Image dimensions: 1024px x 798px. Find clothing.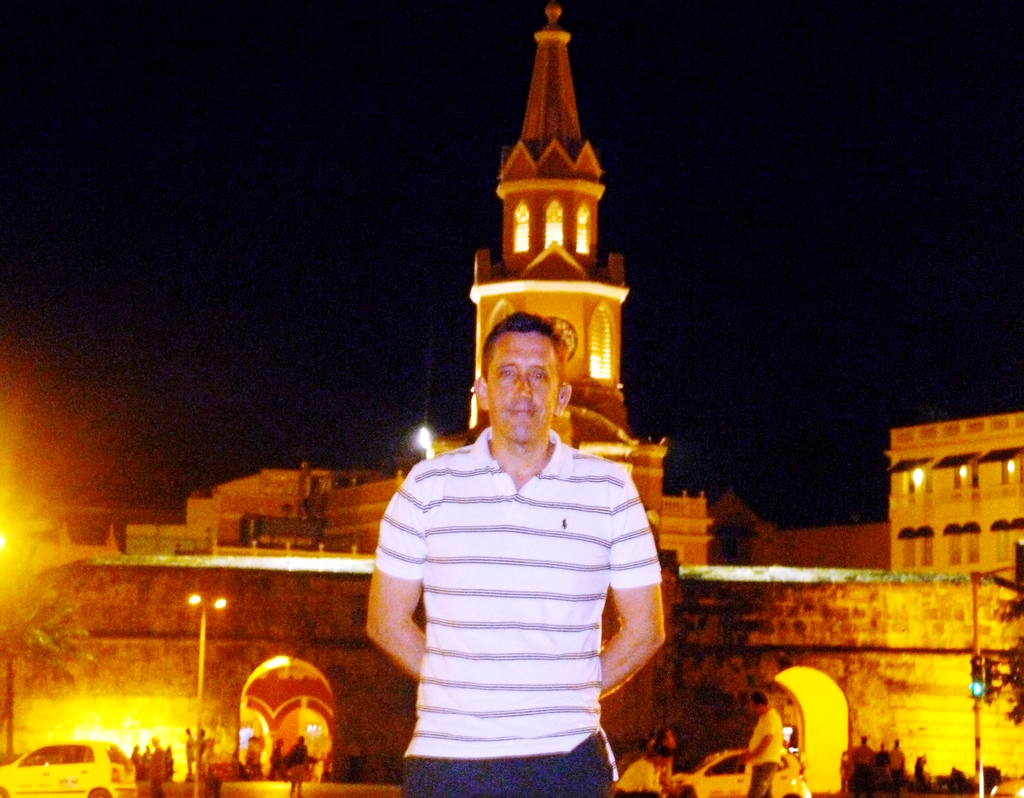
852:742:876:797.
